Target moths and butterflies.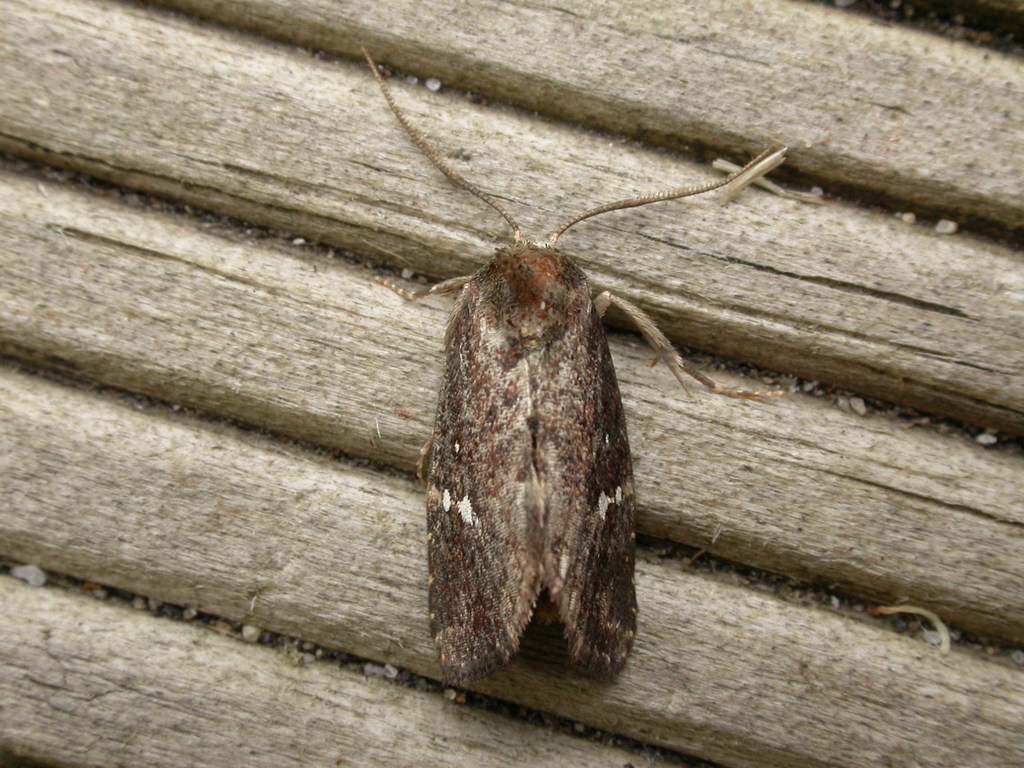
Target region: {"left": 358, "top": 44, "right": 782, "bottom": 687}.
